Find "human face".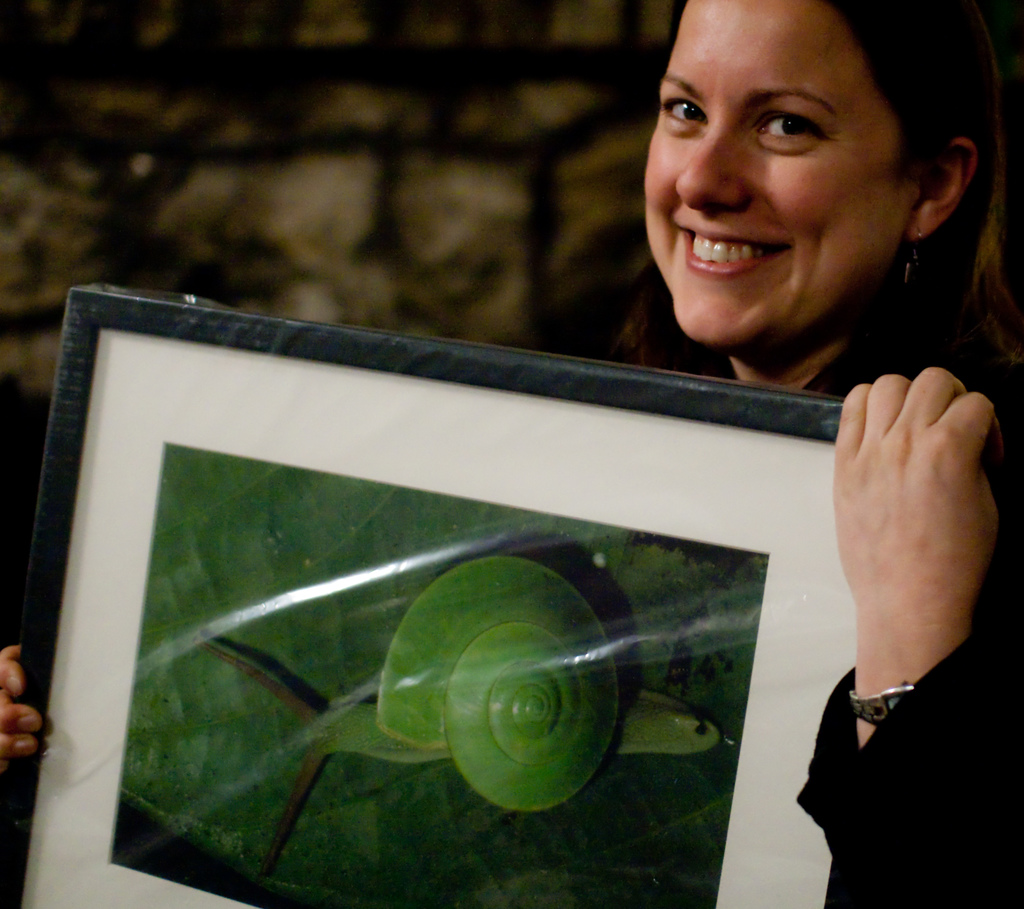
bbox(649, 0, 917, 353).
